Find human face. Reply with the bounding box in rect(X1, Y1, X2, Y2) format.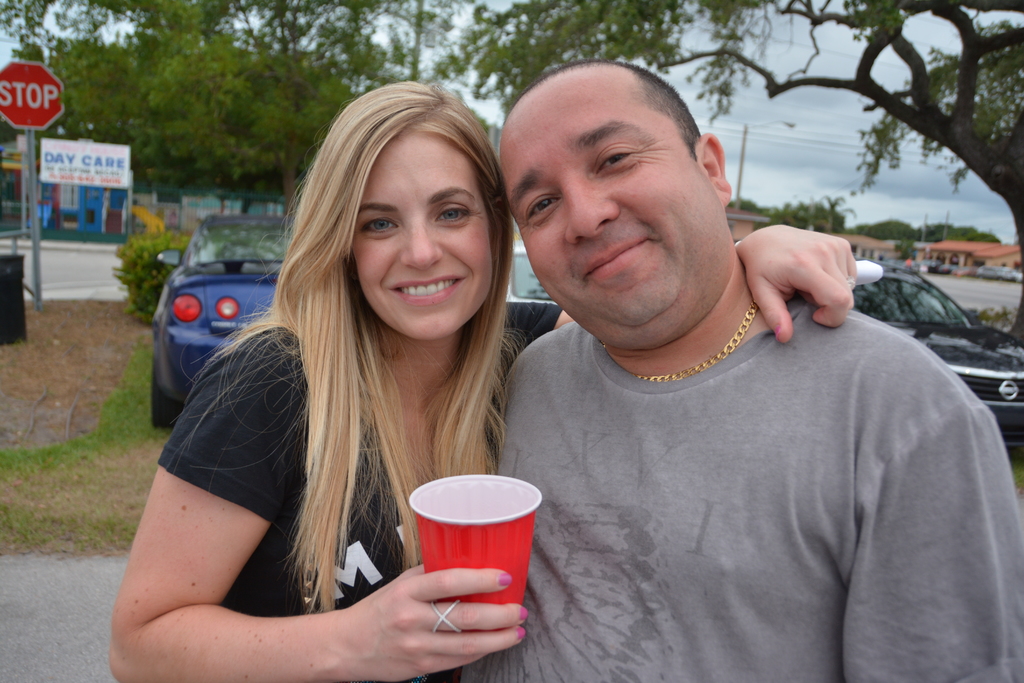
rect(499, 83, 717, 325).
